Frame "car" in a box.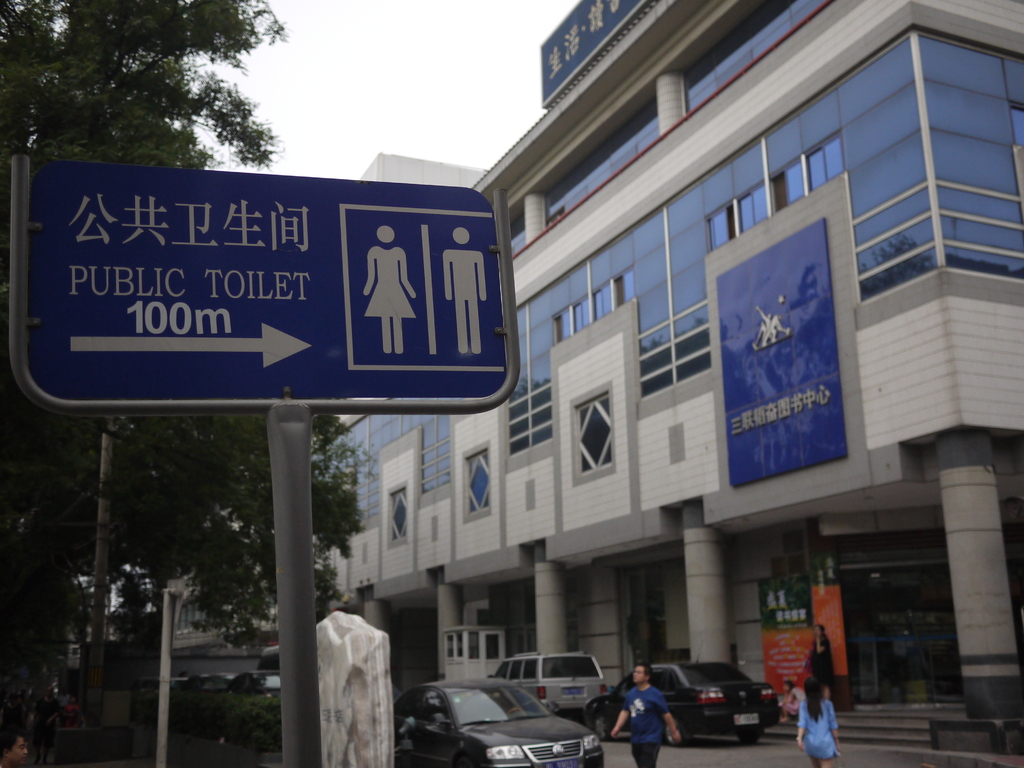
(x1=197, y1=672, x2=237, y2=693).
